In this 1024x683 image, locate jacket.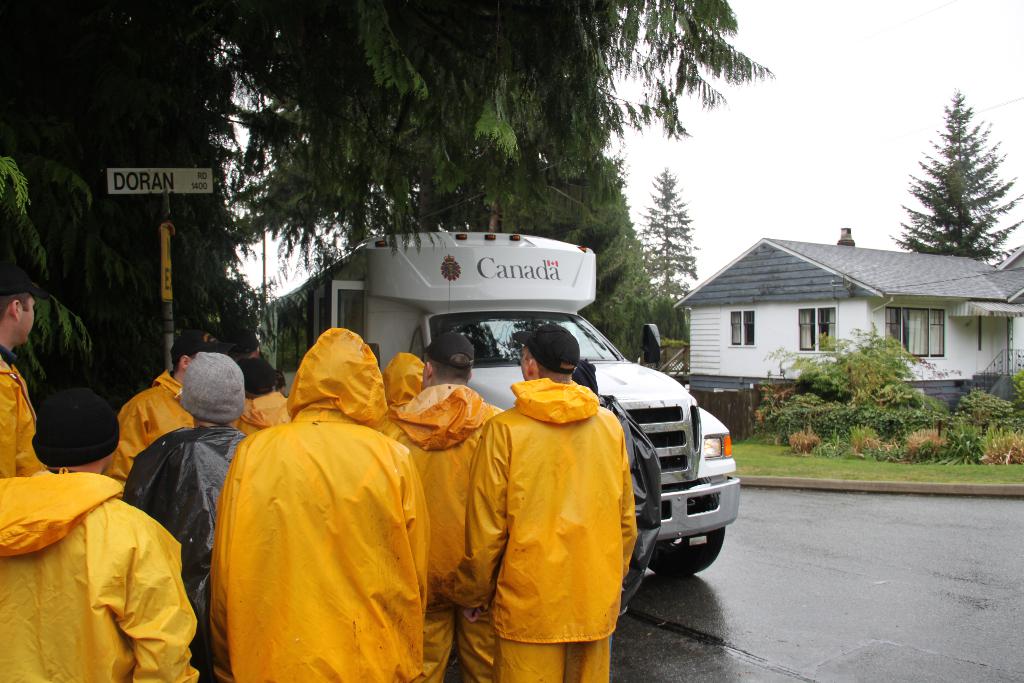
Bounding box: (459, 375, 645, 646).
